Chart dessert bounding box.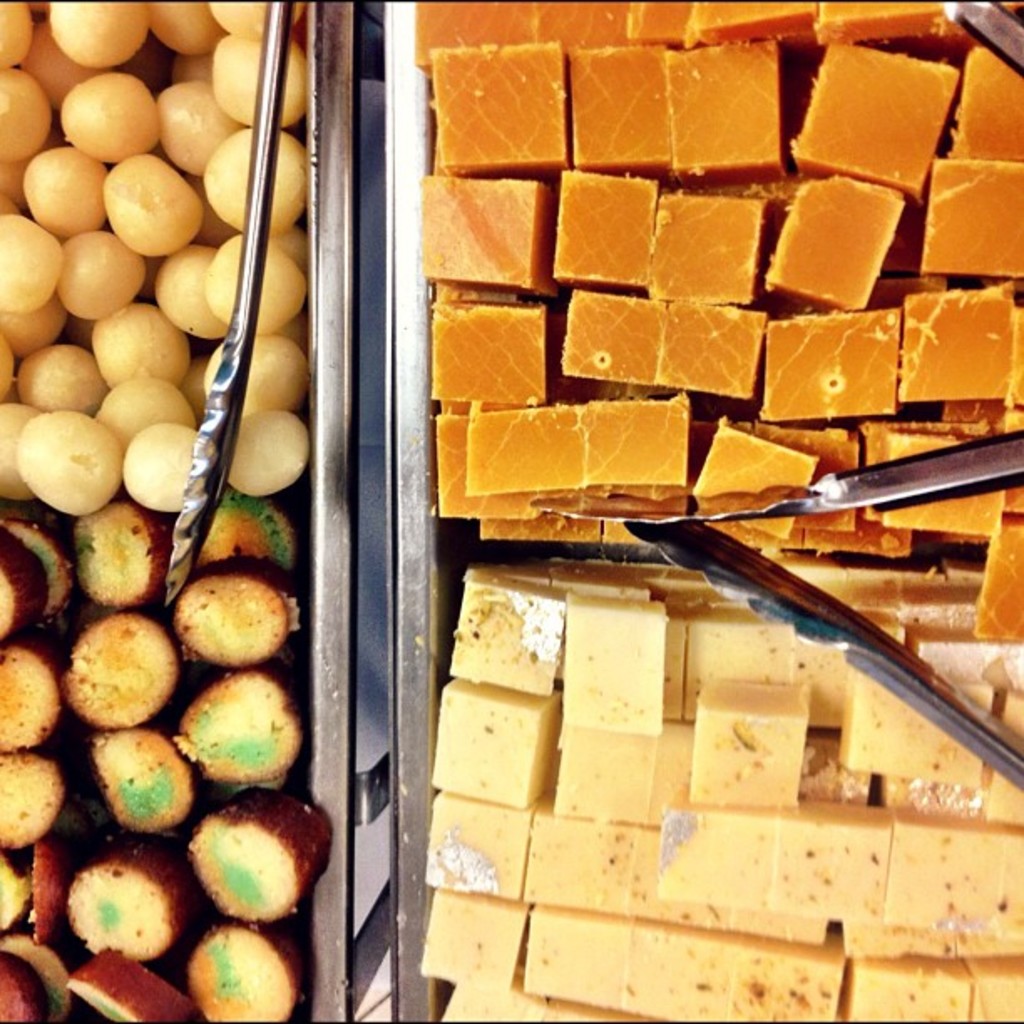
Charted: crop(892, 433, 1004, 544).
